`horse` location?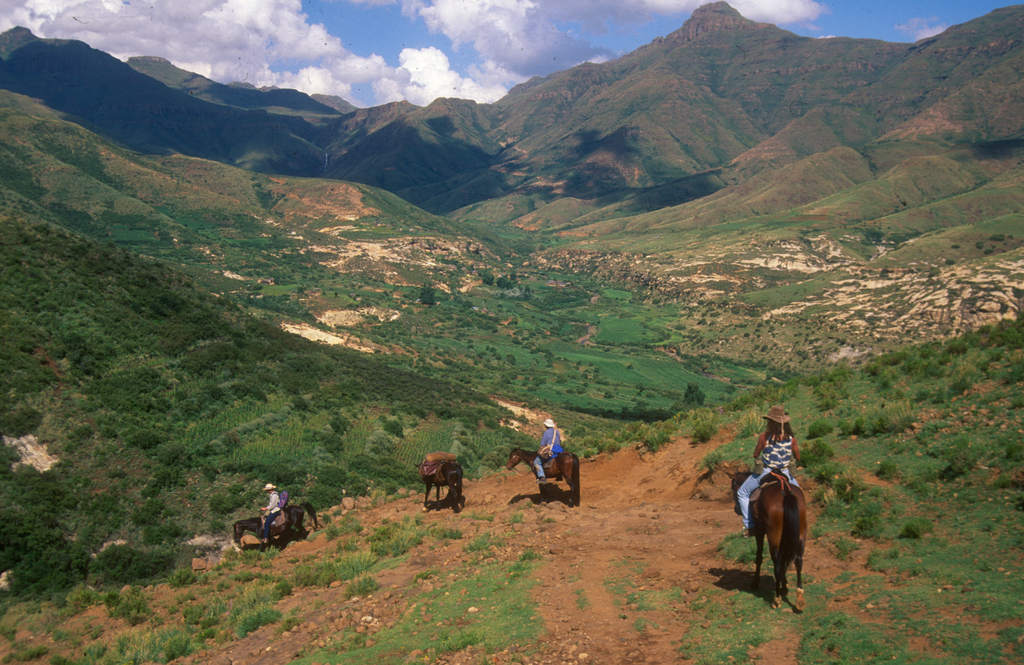
[left=725, top=465, right=811, bottom=607]
